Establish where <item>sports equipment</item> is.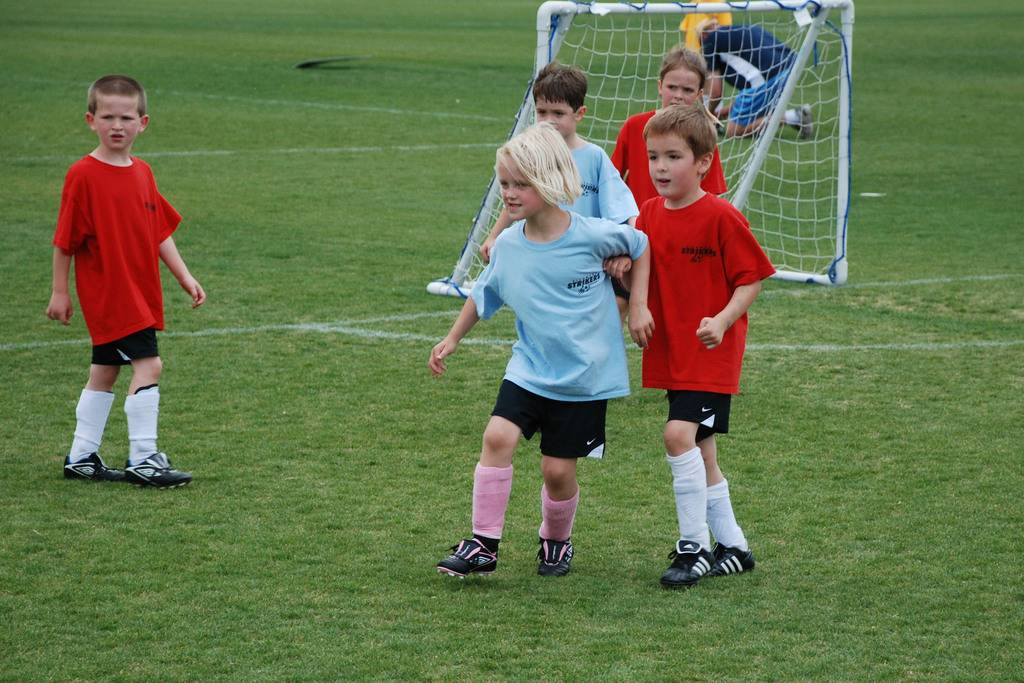
Established at locate(704, 543, 751, 579).
